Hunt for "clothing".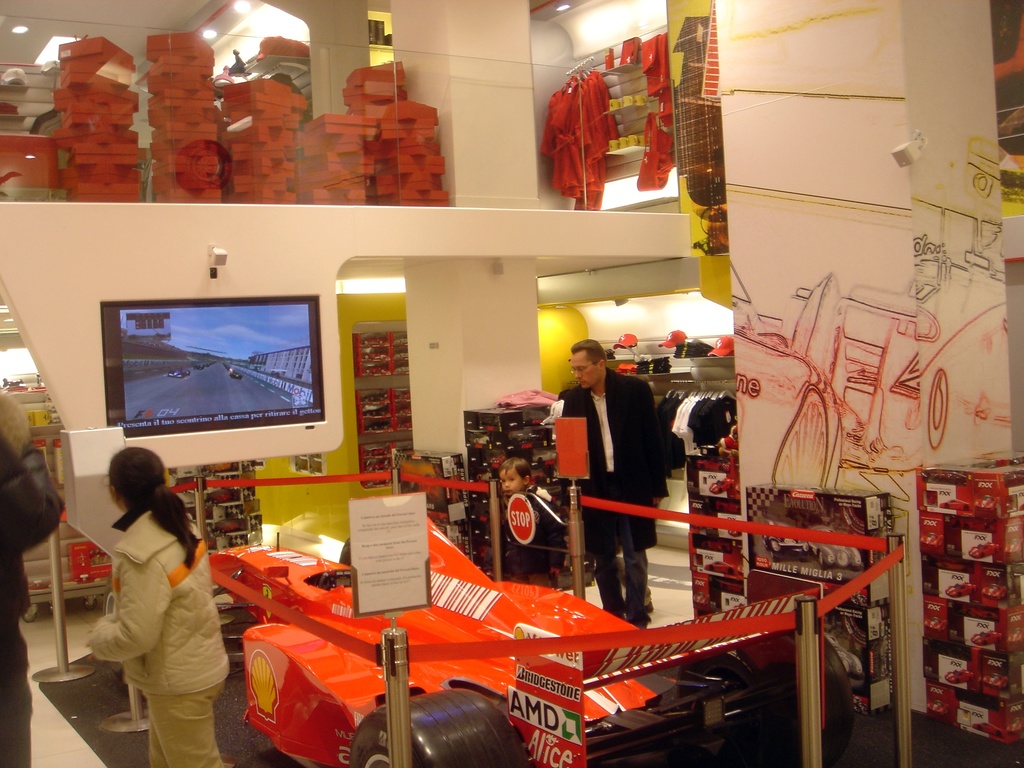
Hunted down at [x1=74, y1=487, x2=218, y2=742].
